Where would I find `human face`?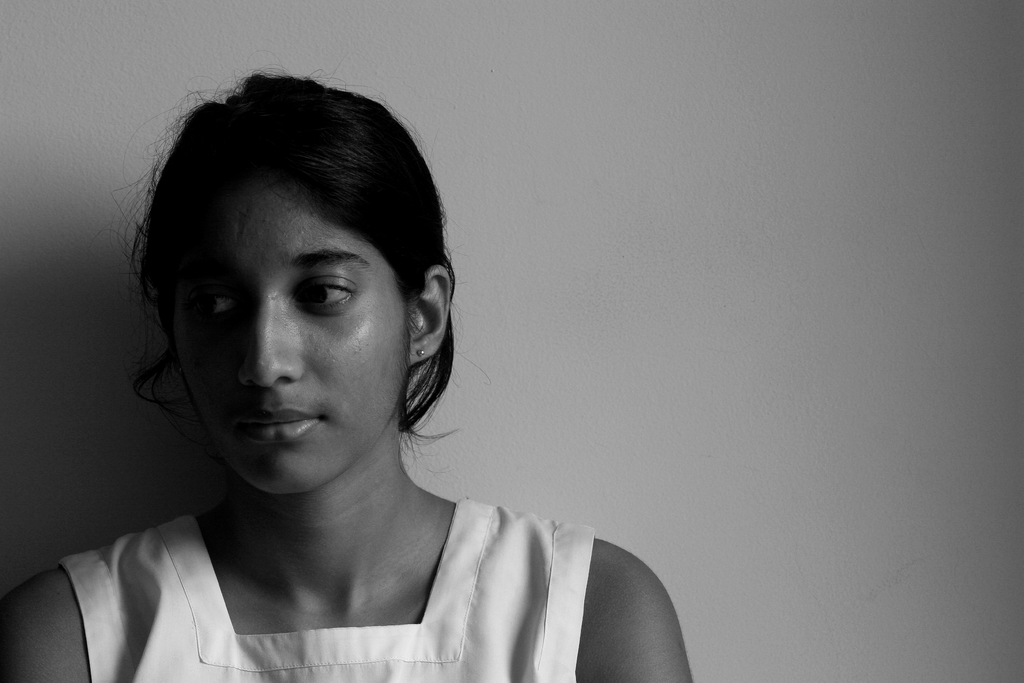
At 181 179 409 502.
